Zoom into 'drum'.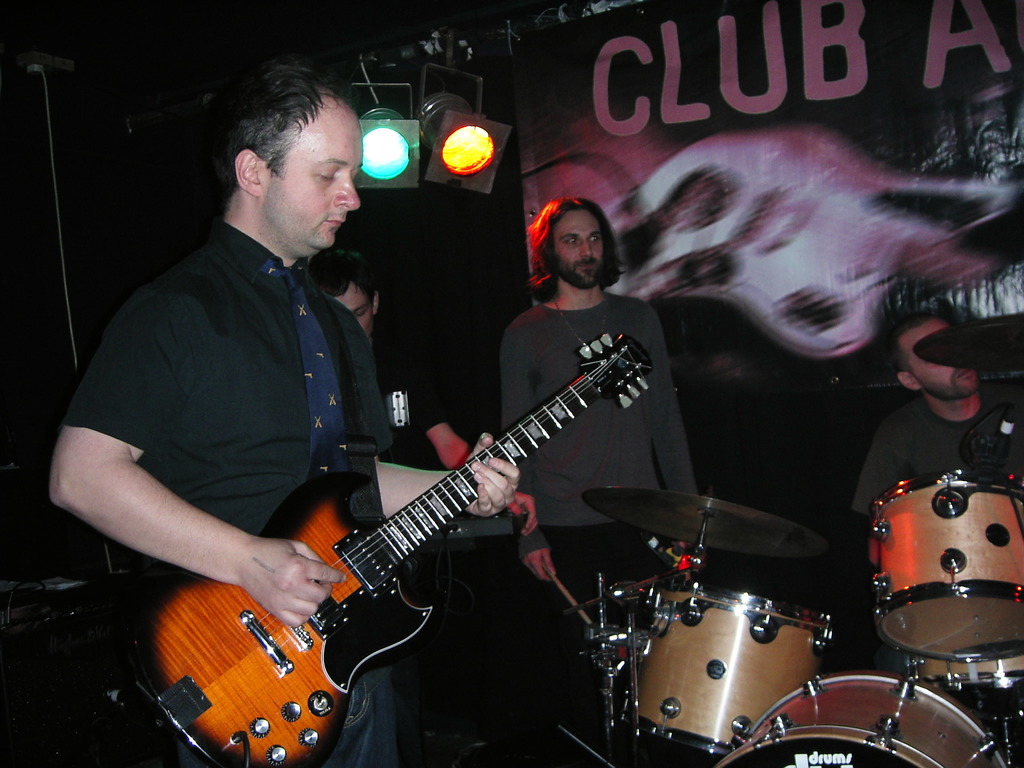
Zoom target: 710:674:1011:767.
